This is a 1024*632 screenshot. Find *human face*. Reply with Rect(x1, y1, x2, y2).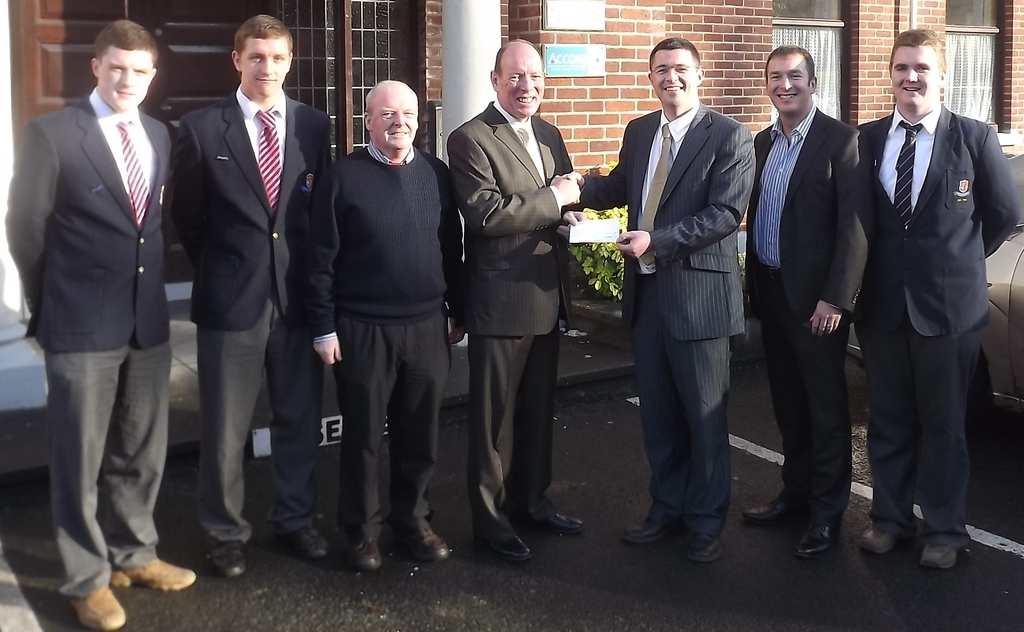
Rect(652, 50, 696, 104).
